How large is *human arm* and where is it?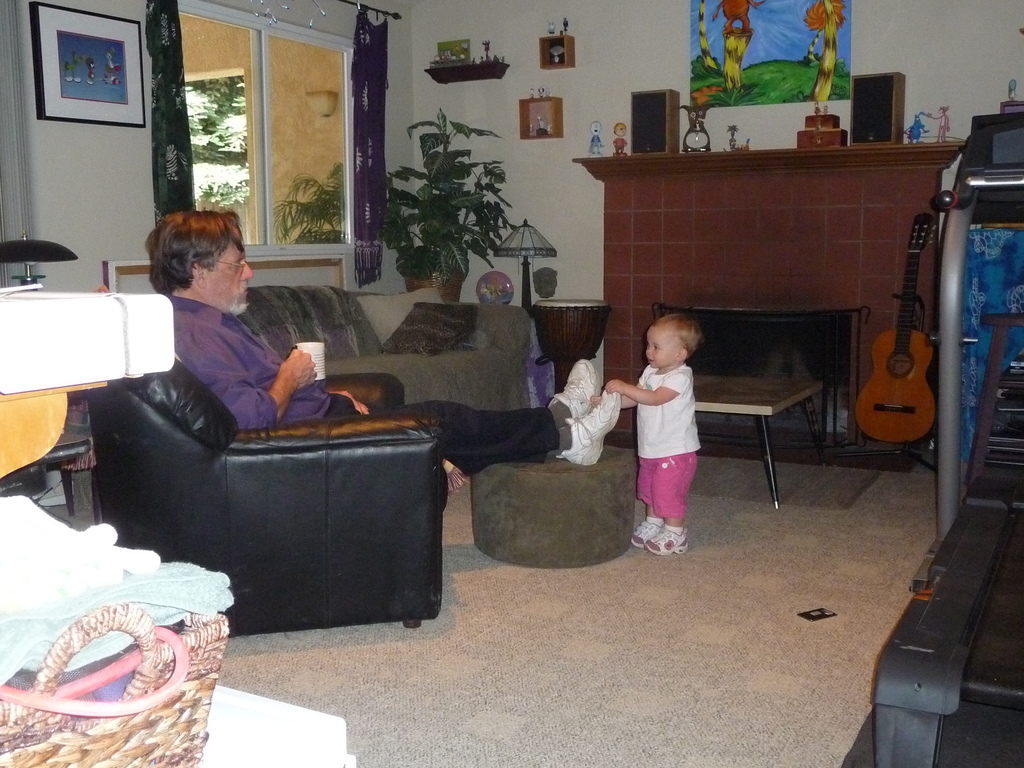
Bounding box: (x1=323, y1=387, x2=369, y2=412).
